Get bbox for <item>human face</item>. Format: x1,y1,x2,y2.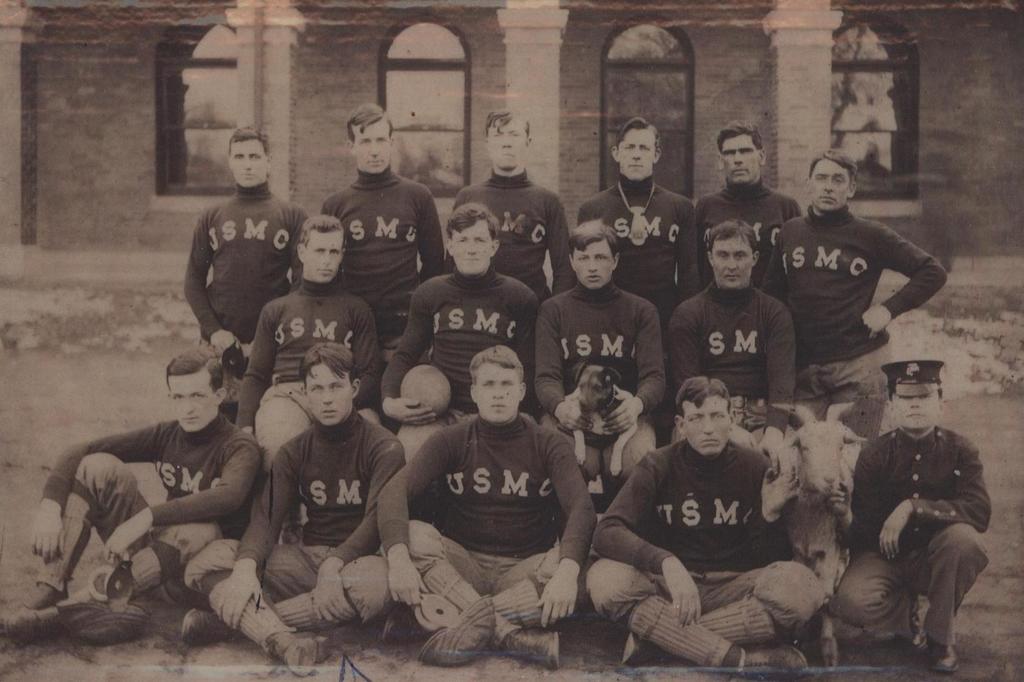
811,155,854,208.
